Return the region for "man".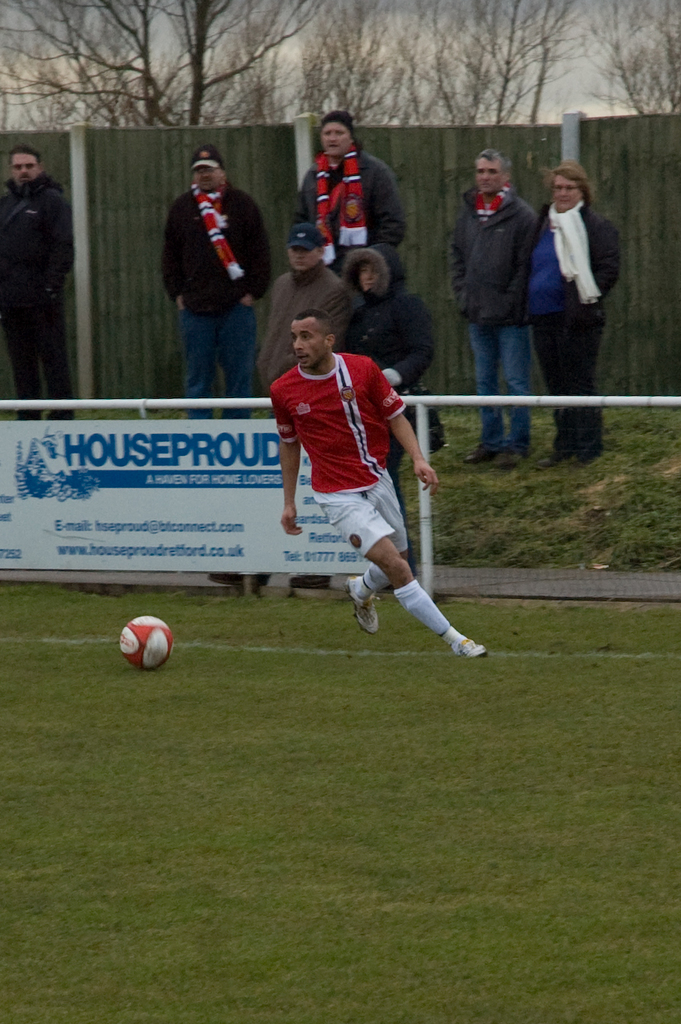
(x1=455, y1=151, x2=539, y2=455).
